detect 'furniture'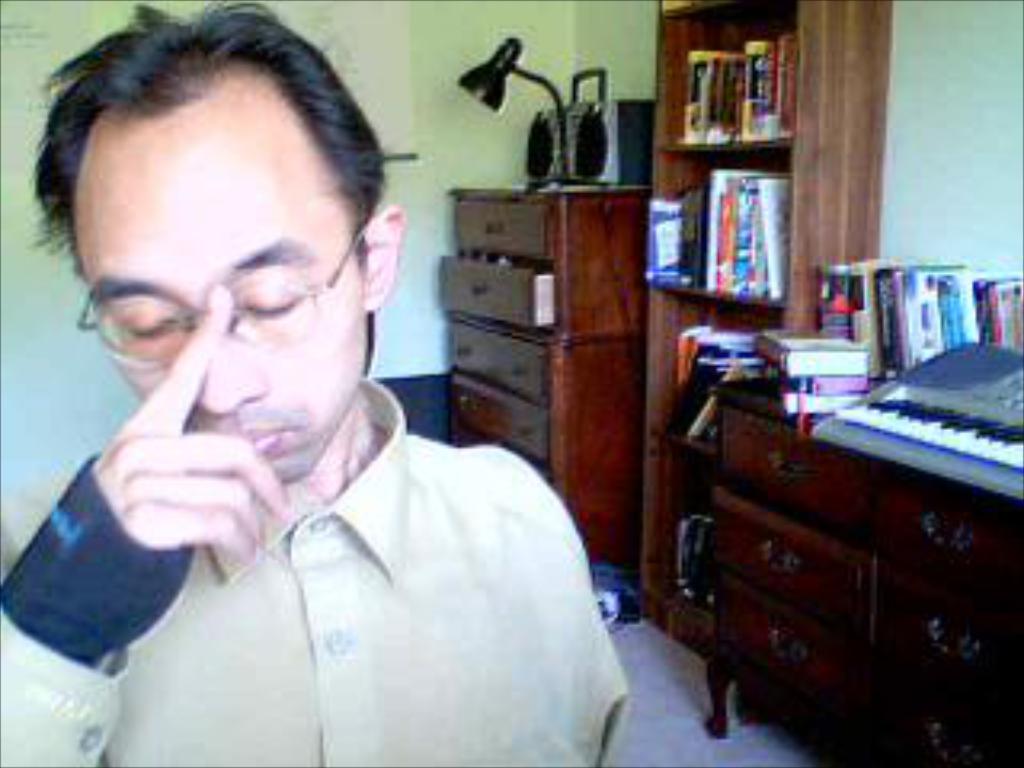
[x1=656, y1=0, x2=896, y2=662]
